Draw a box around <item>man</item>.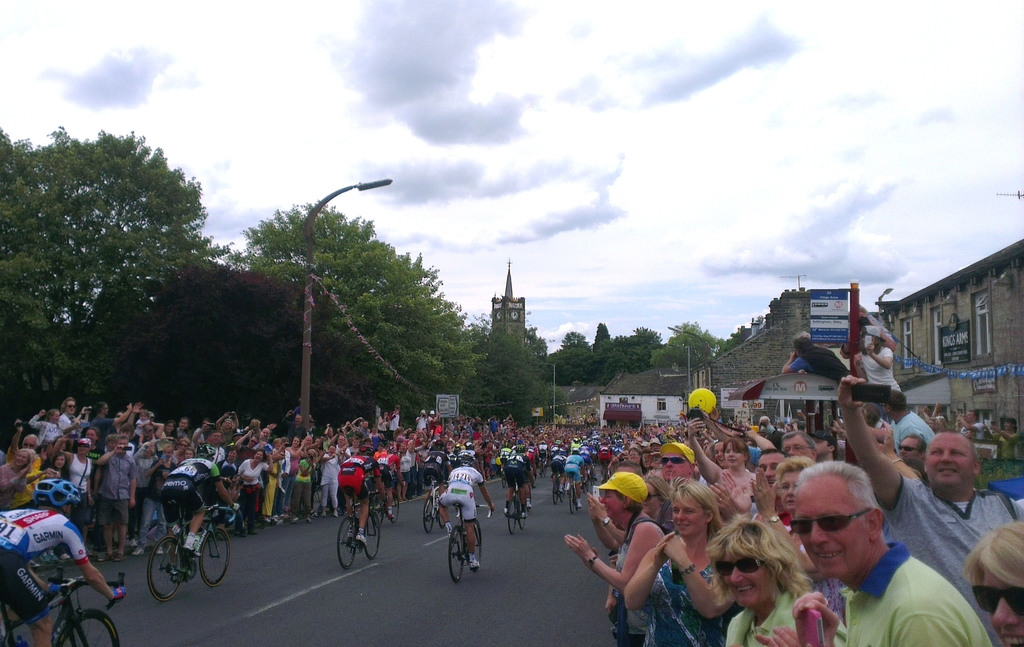
box=[439, 451, 492, 570].
